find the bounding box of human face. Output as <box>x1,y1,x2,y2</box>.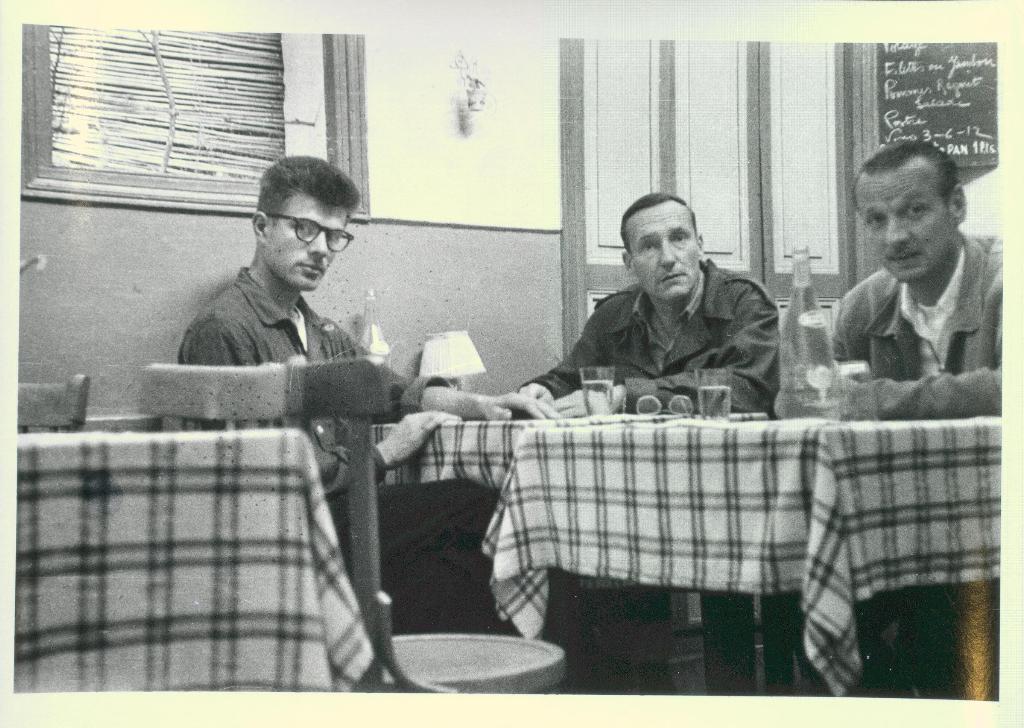
<box>632,201,699,301</box>.
